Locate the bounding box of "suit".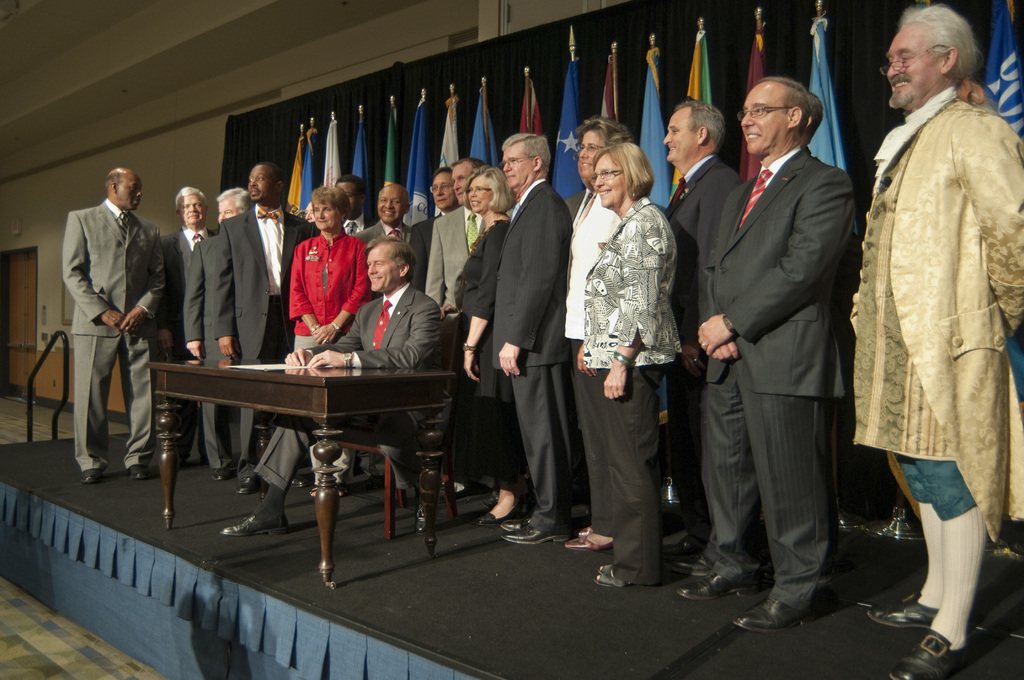
Bounding box: {"x1": 255, "y1": 284, "x2": 436, "y2": 495}.
